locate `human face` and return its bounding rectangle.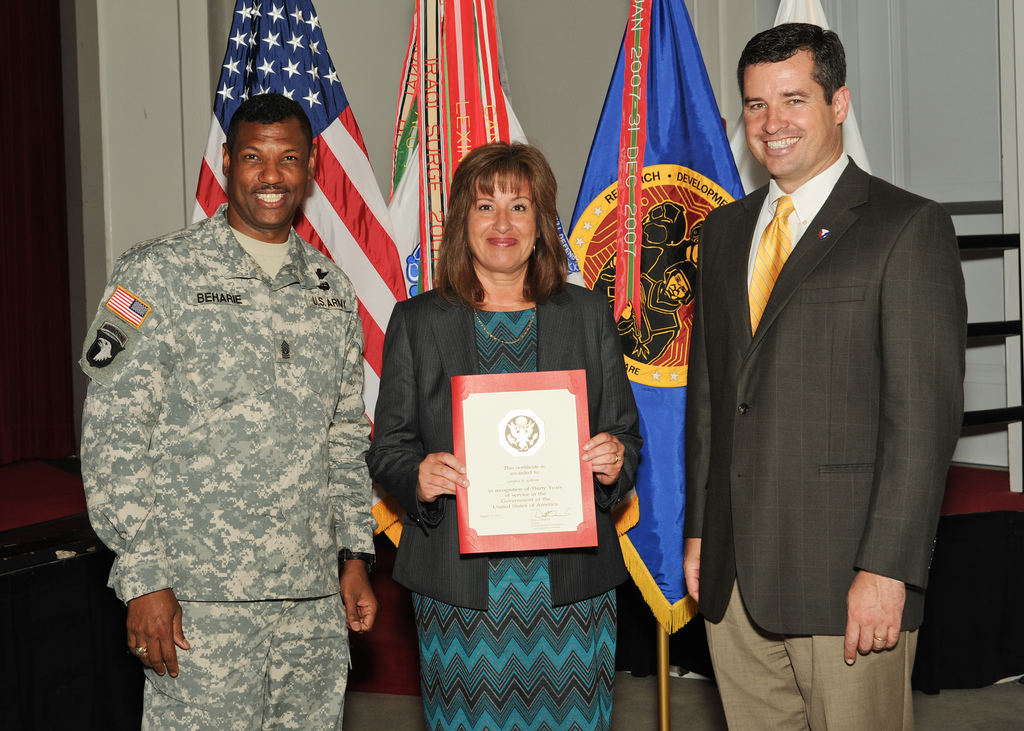
{"left": 465, "top": 170, "right": 537, "bottom": 271}.
